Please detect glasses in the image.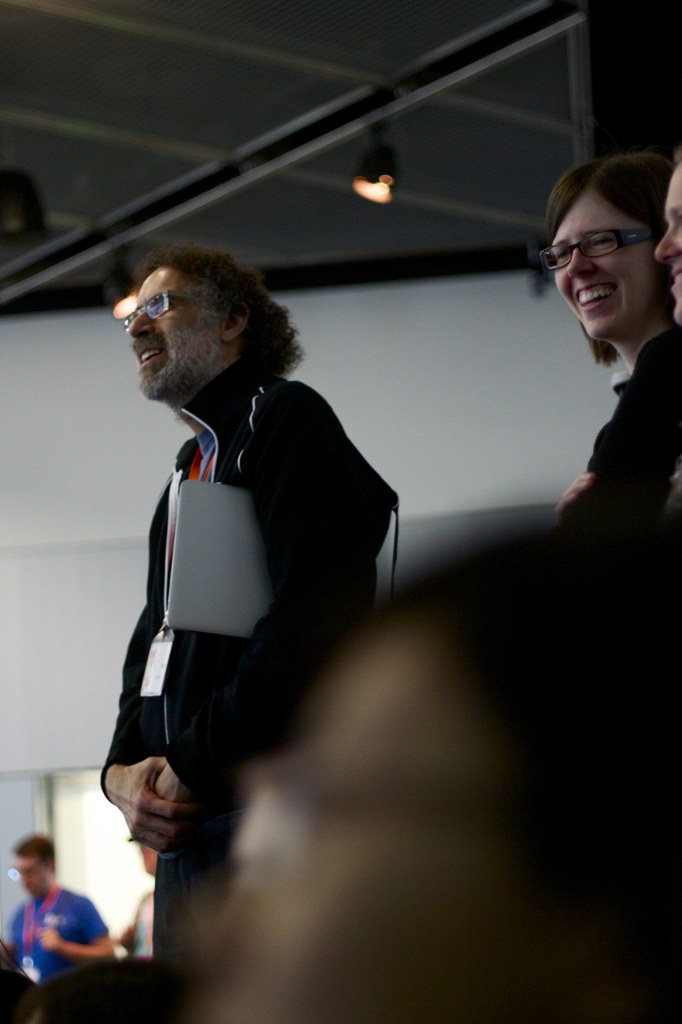
box=[118, 289, 199, 324].
